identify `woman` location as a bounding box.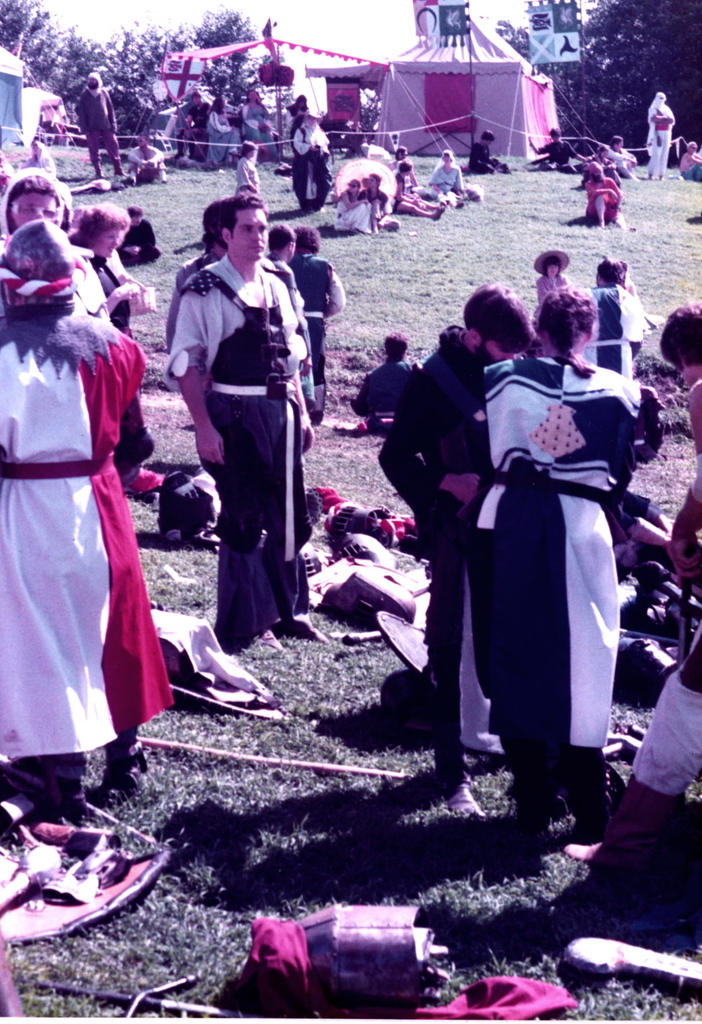
left=63, top=199, right=163, bottom=495.
